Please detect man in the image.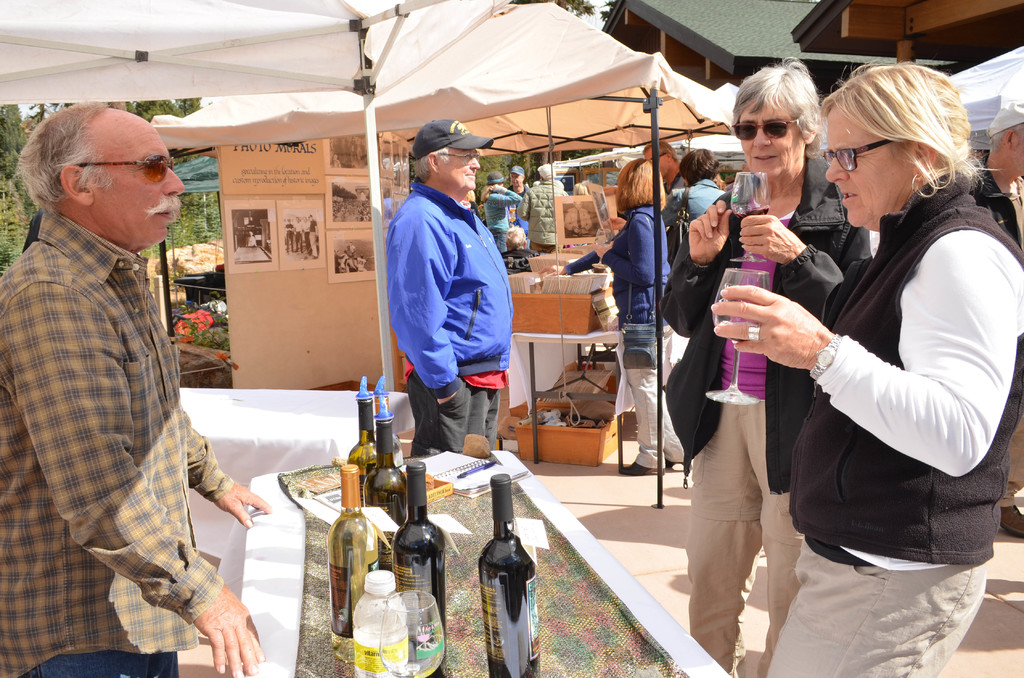
(x1=384, y1=119, x2=514, y2=456).
